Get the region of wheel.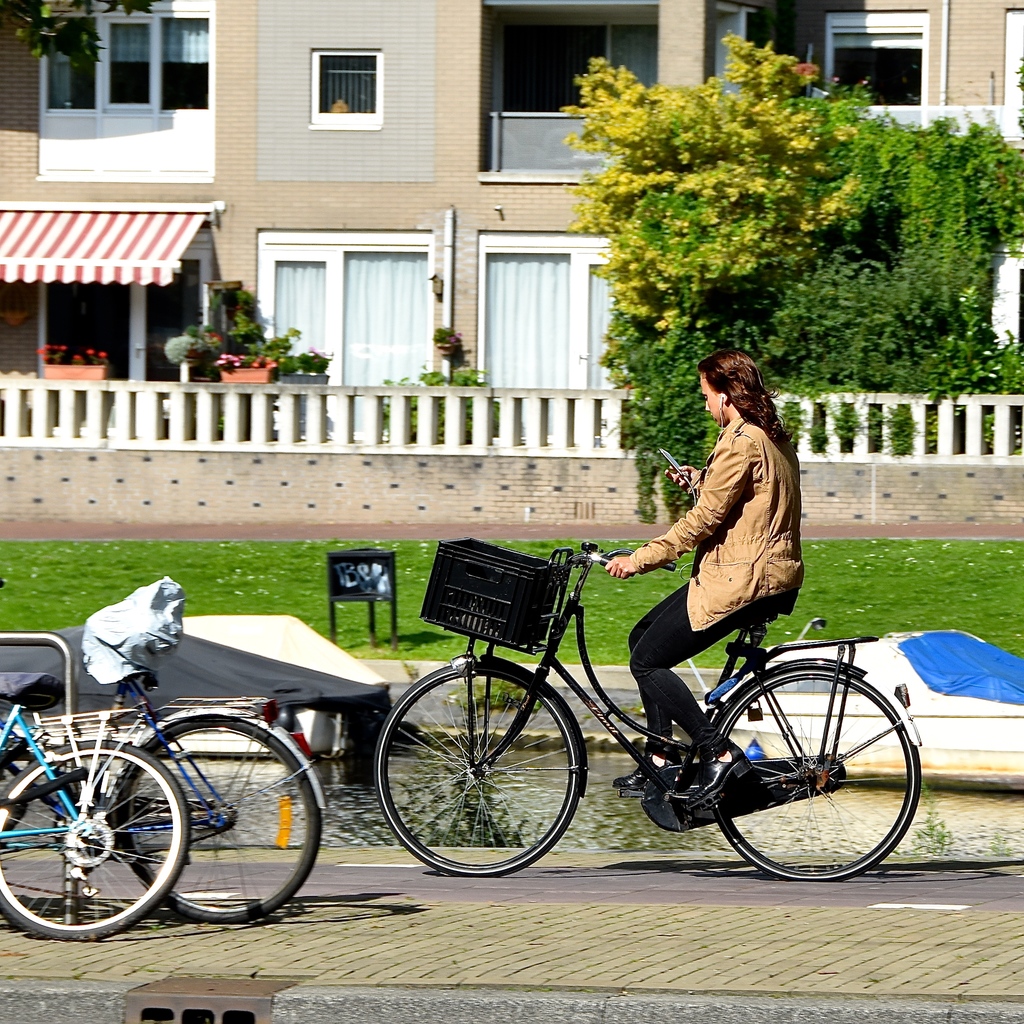
[left=0, top=735, right=189, bottom=938].
